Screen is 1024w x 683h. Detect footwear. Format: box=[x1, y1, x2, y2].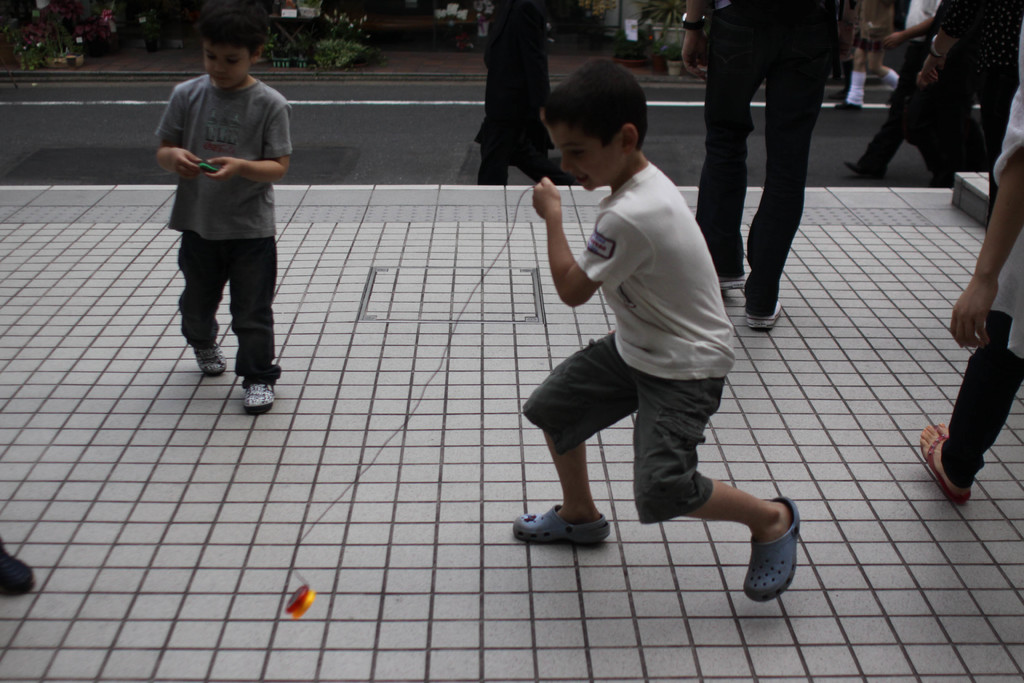
box=[189, 334, 232, 375].
